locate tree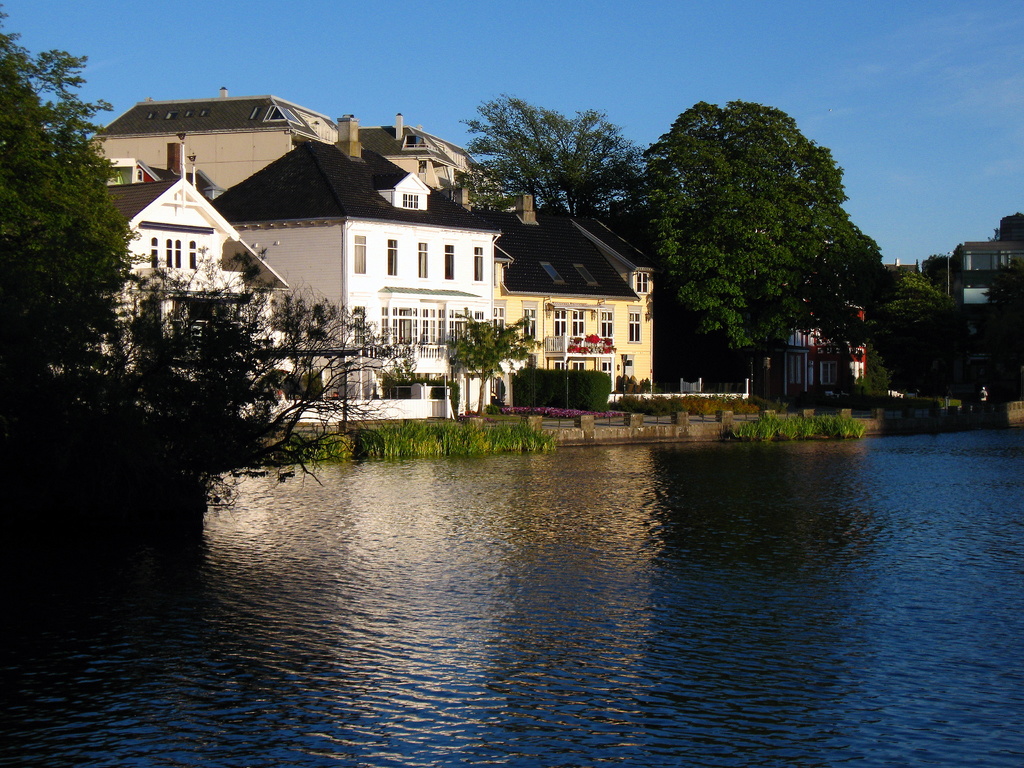
box(445, 312, 548, 419)
